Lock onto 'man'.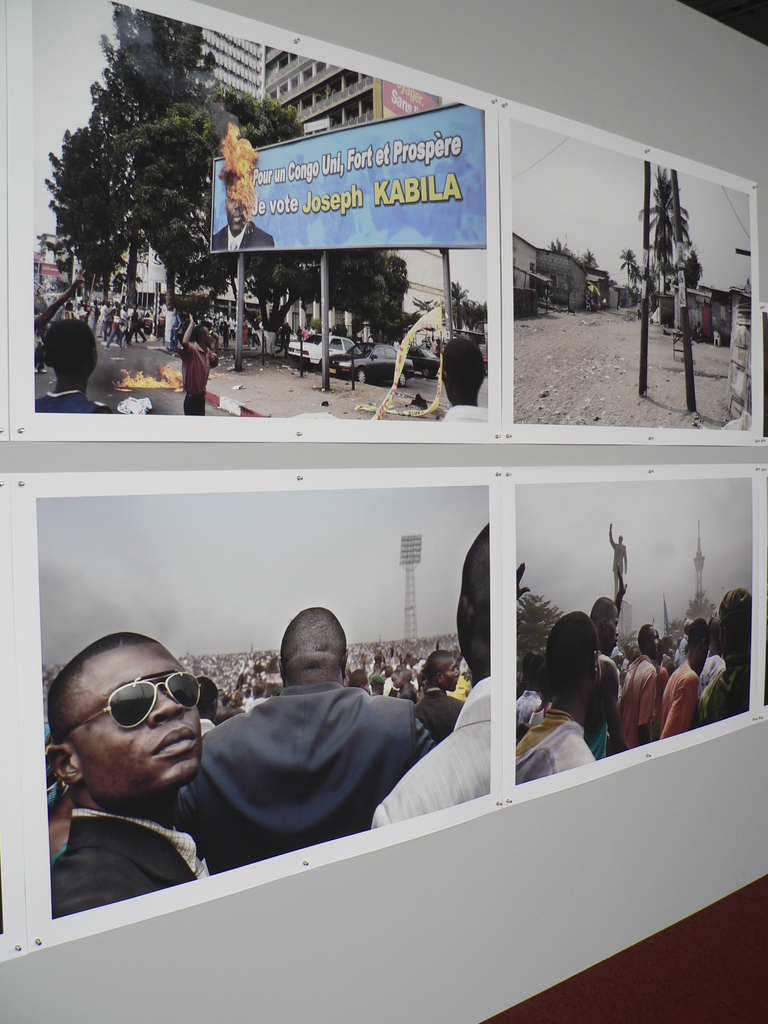
Locked: 150:622:458:875.
